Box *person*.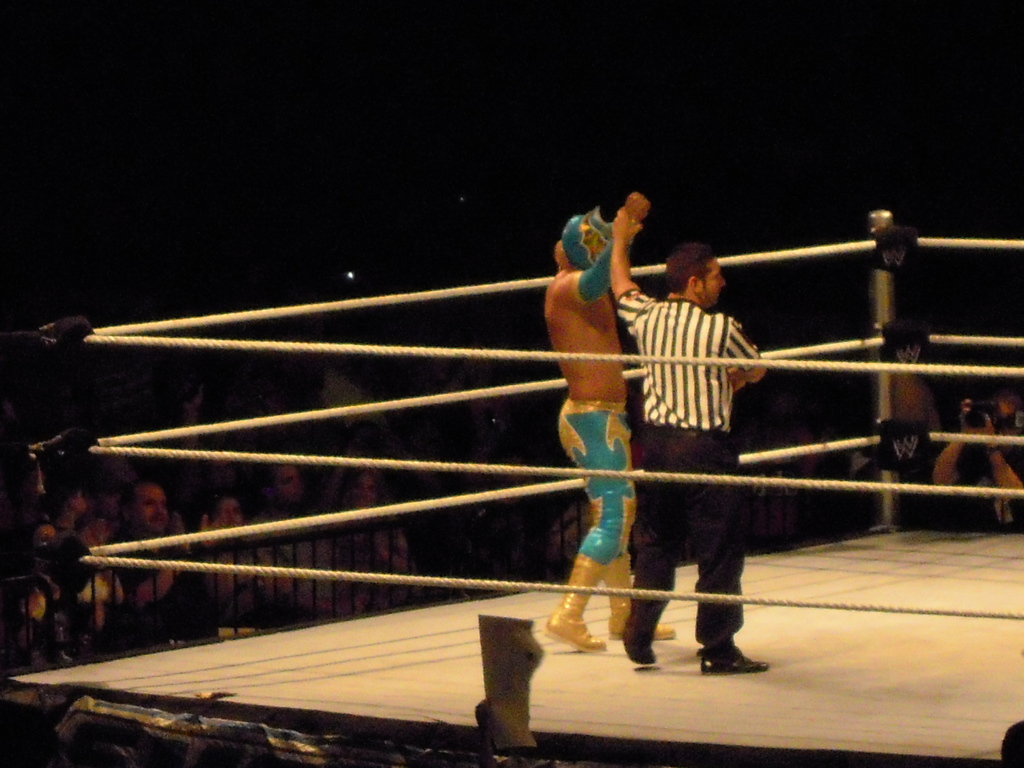
Rect(4, 458, 410, 668).
